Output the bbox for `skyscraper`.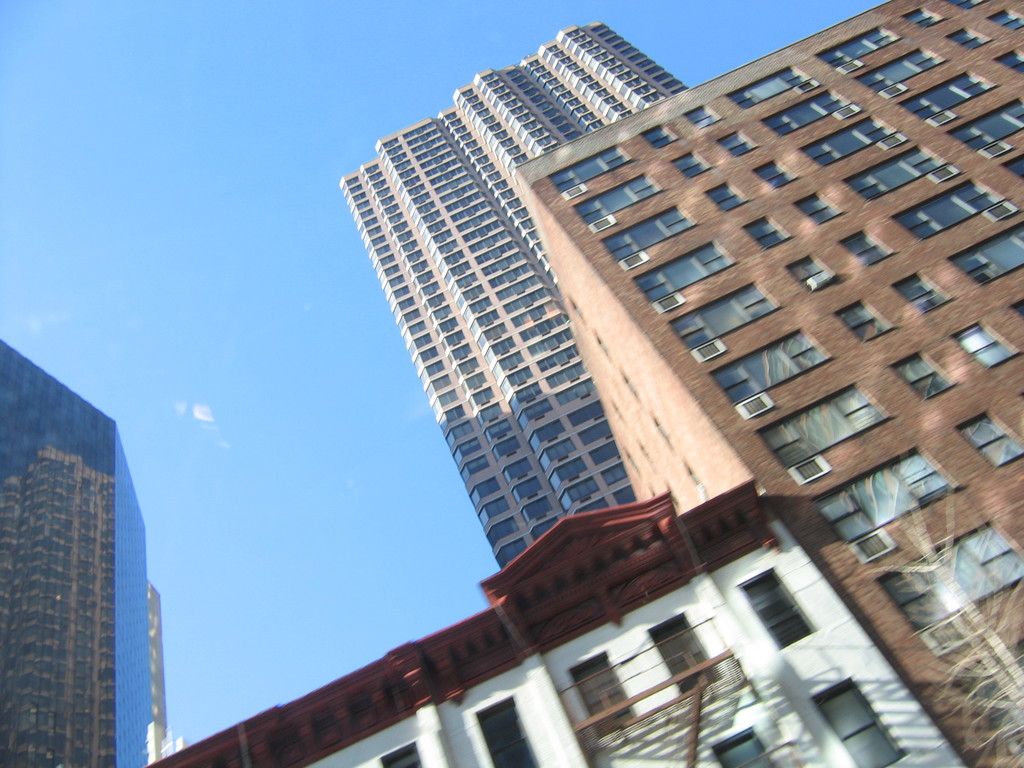
0:340:147:767.
